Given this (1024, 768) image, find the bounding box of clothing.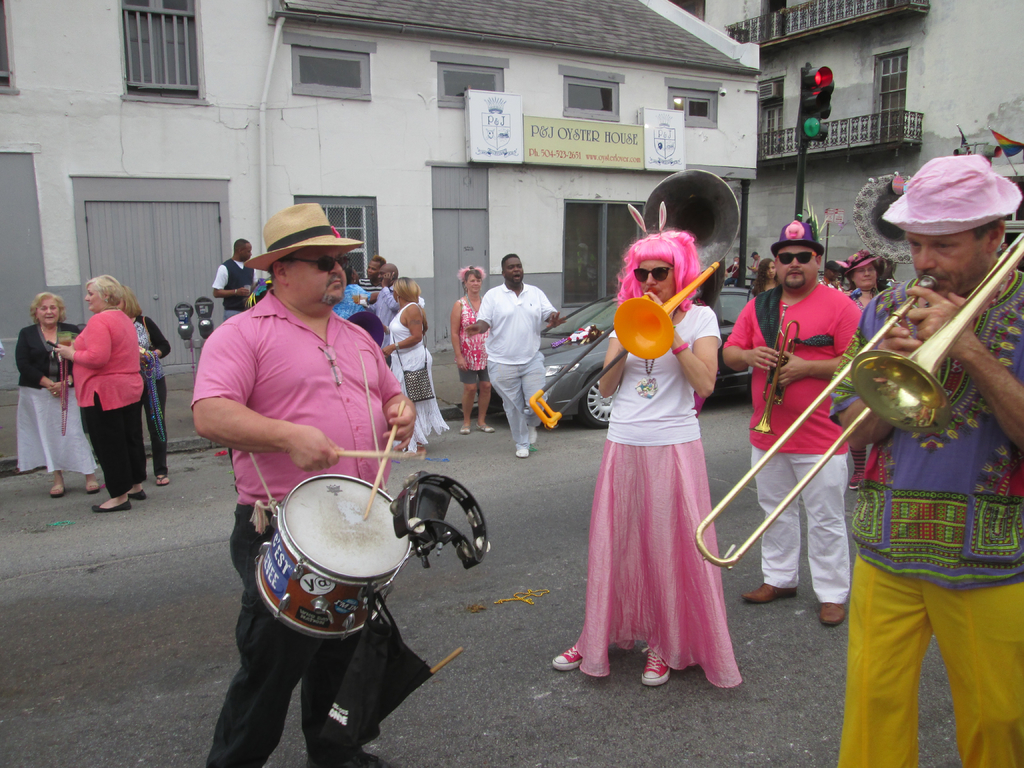
crop(81, 406, 147, 497).
